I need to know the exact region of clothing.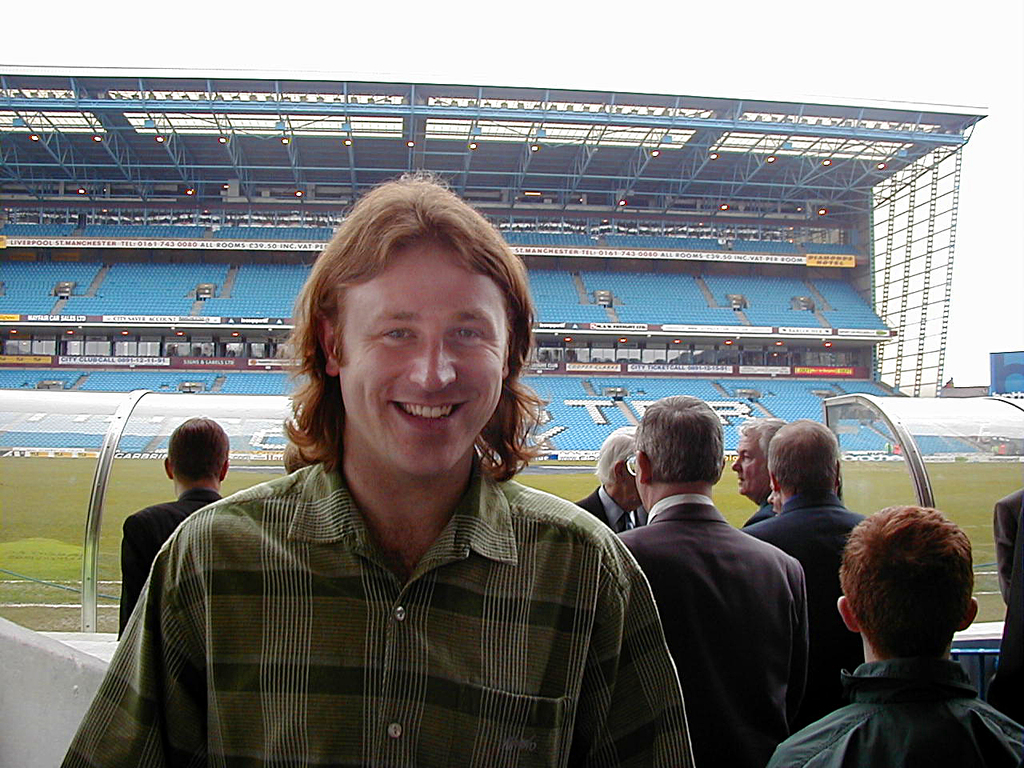
Region: left=574, top=482, right=650, bottom=534.
